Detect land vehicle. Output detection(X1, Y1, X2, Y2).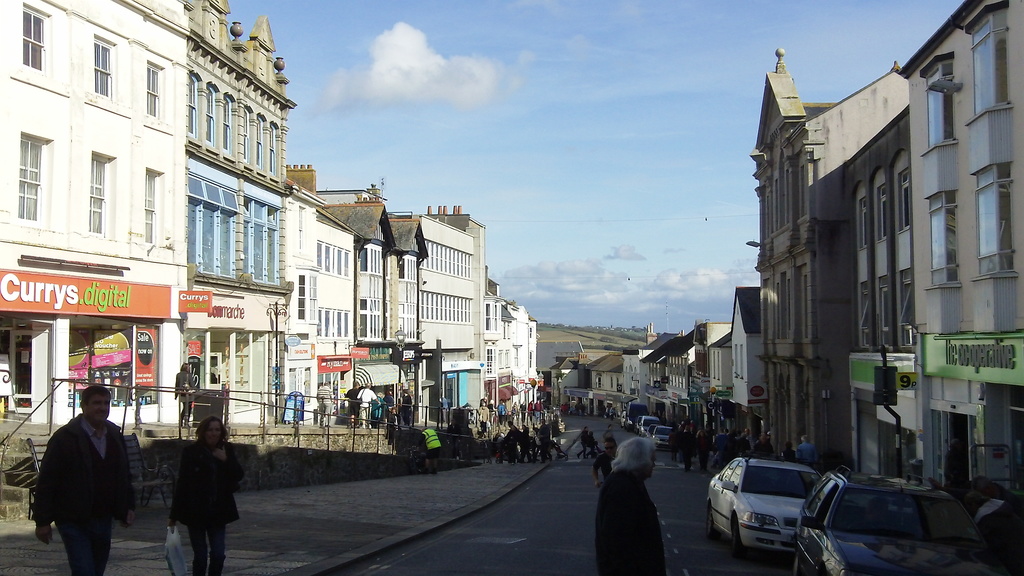
detection(624, 402, 649, 429).
